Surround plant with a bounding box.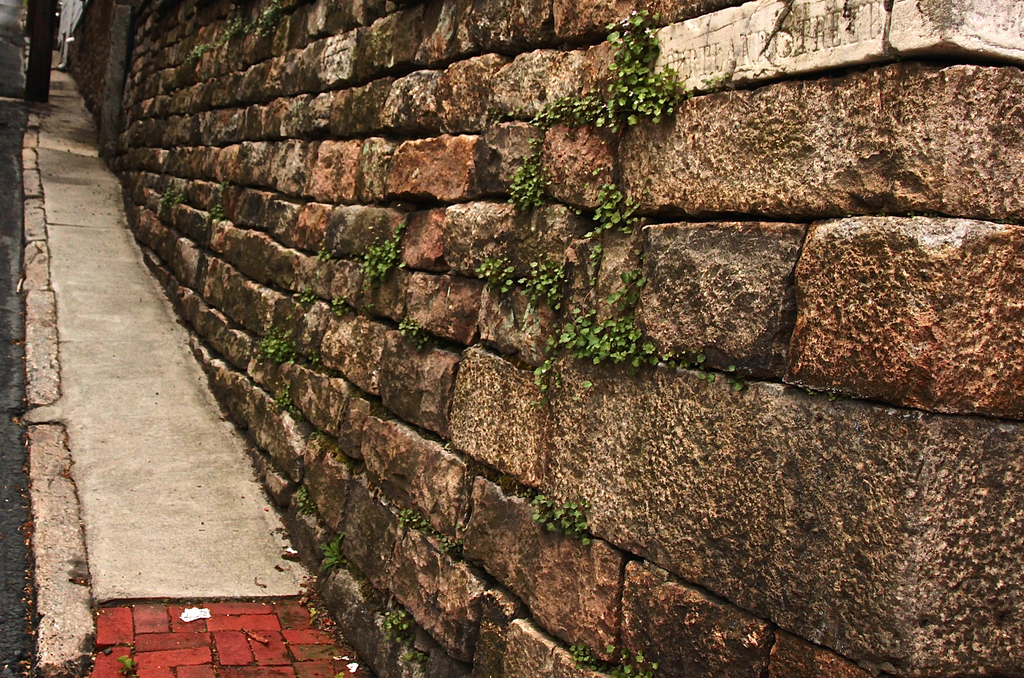
473/253/523/320.
